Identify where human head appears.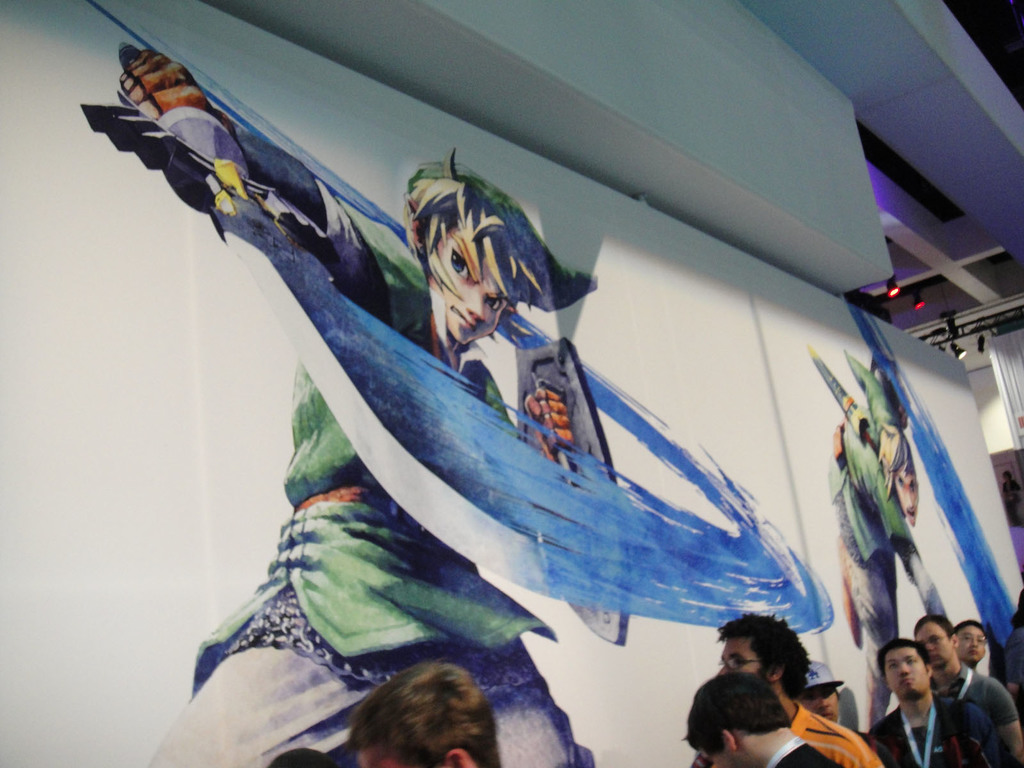
Appears at [717, 612, 810, 712].
